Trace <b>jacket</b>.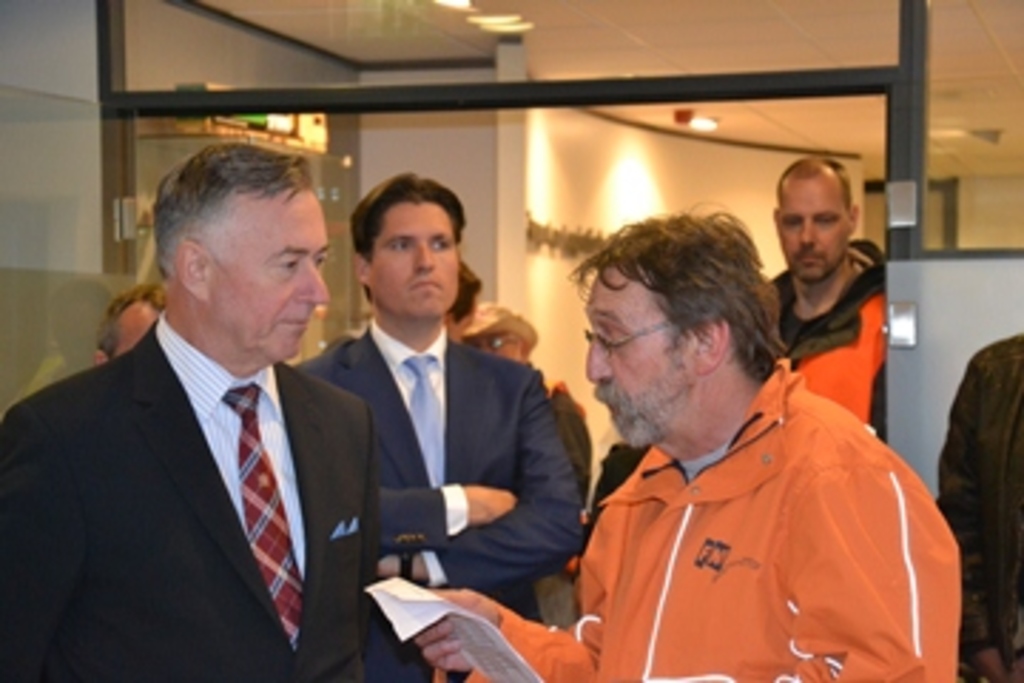
Traced to 546/302/939/680.
